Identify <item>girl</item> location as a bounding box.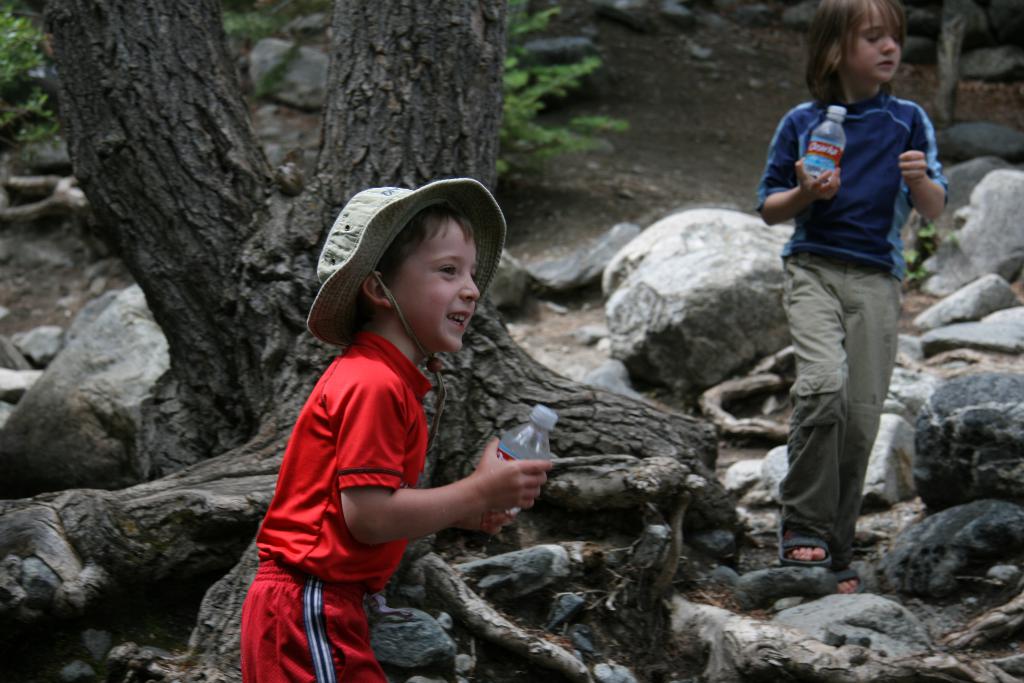
left=756, top=0, right=949, bottom=591.
